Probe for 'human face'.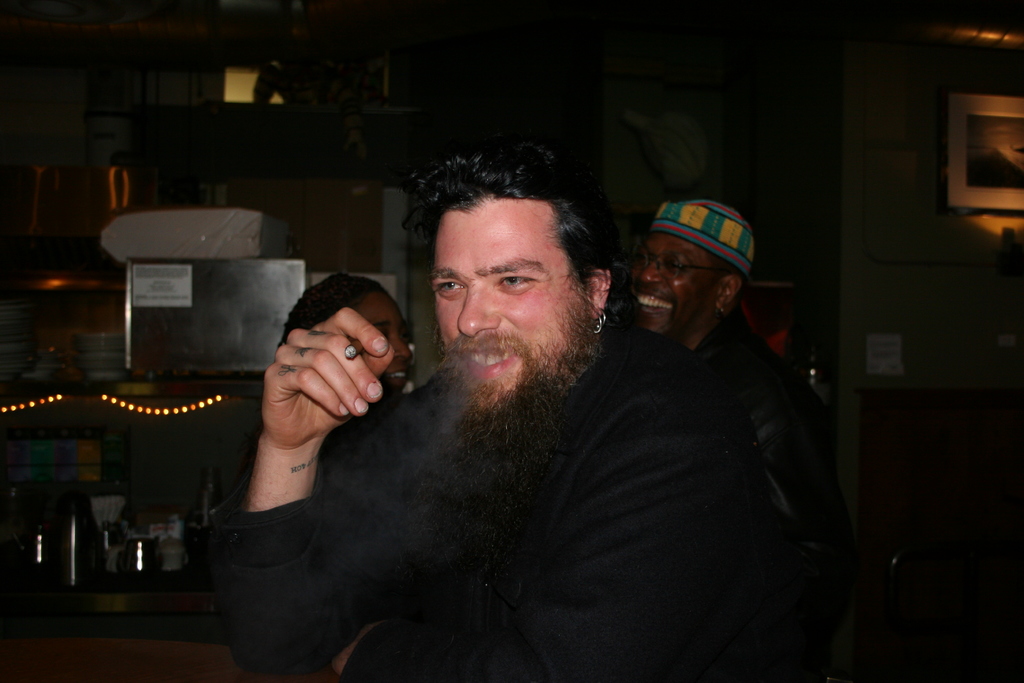
Probe result: bbox(630, 236, 714, 336).
